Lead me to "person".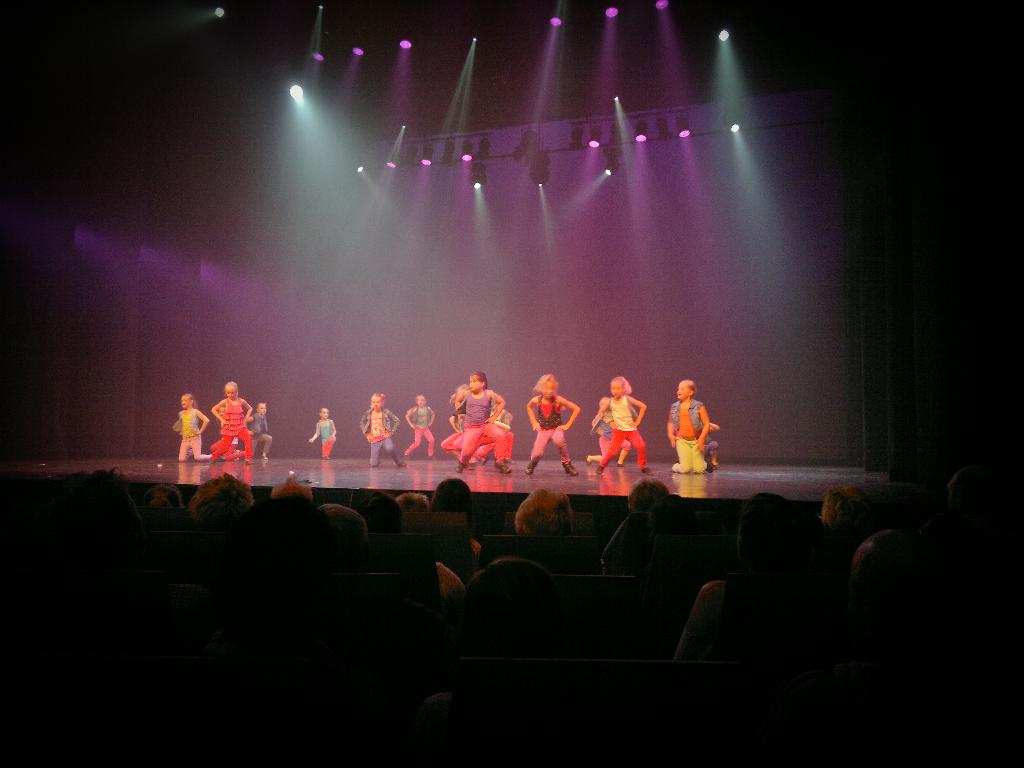
Lead to crop(355, 396, 404, 465).
